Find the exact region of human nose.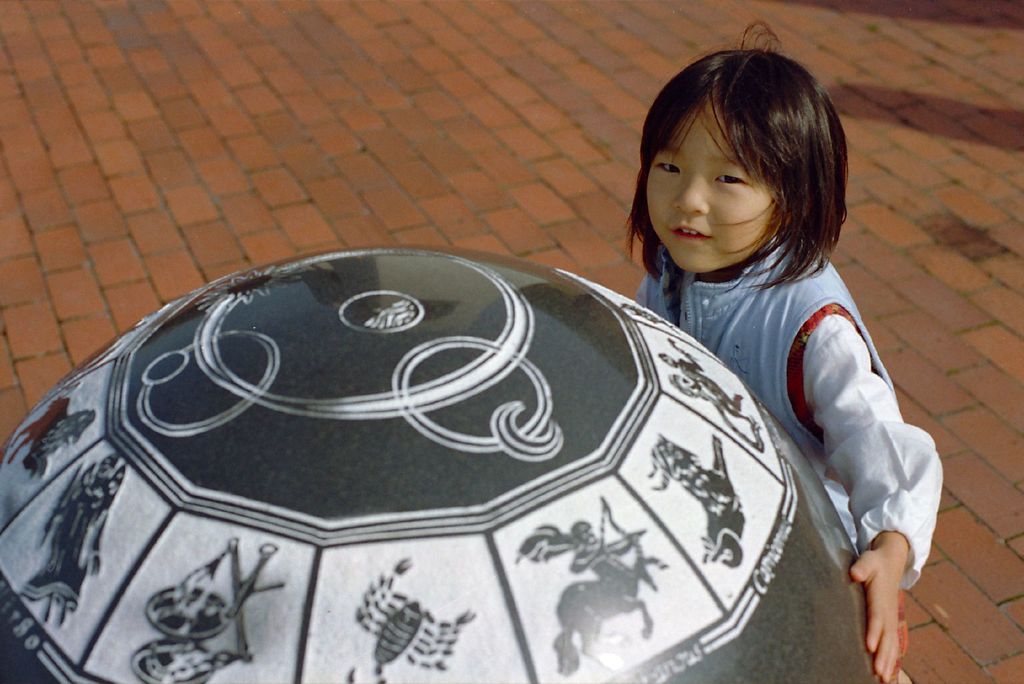
Exact region: 671 173 708 215.
